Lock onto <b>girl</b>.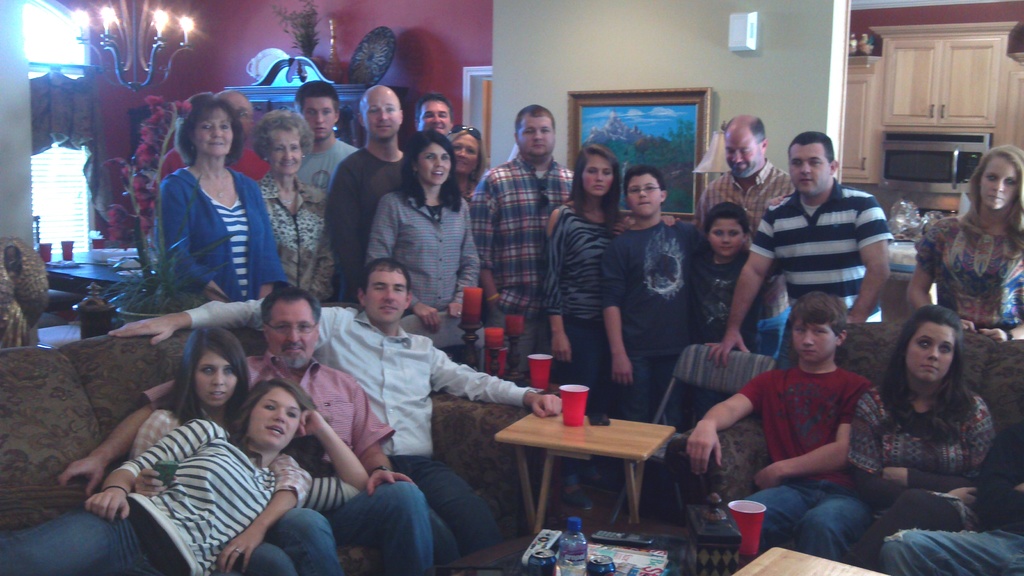
Locked: <box>155,90,292,298</box>.
